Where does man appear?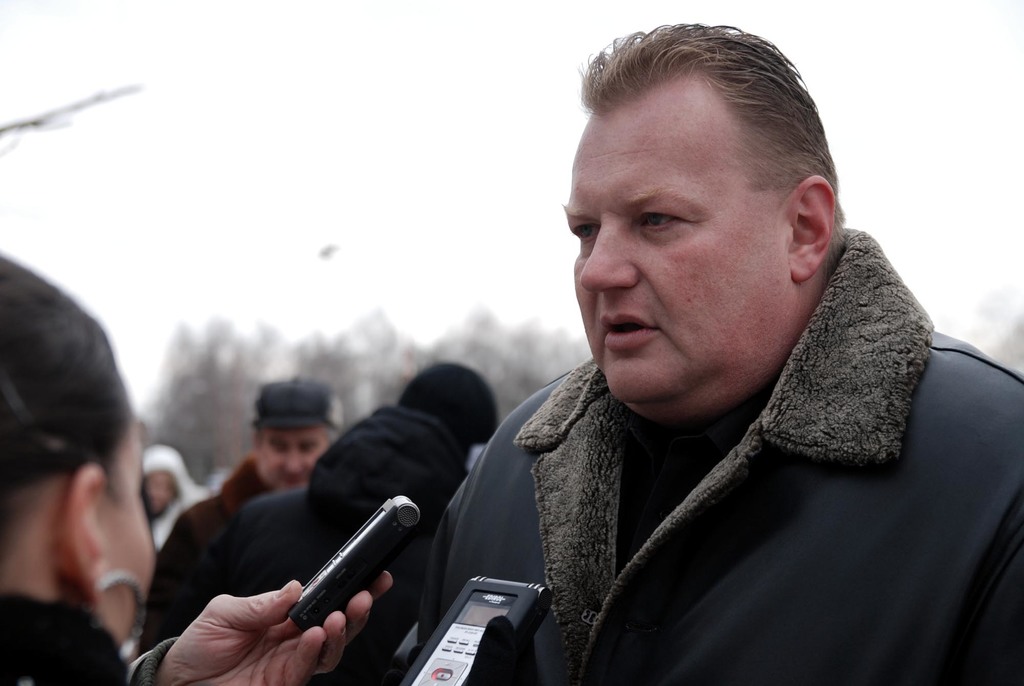
Appears at [left=132, top=375, right=340, bottom=666].
